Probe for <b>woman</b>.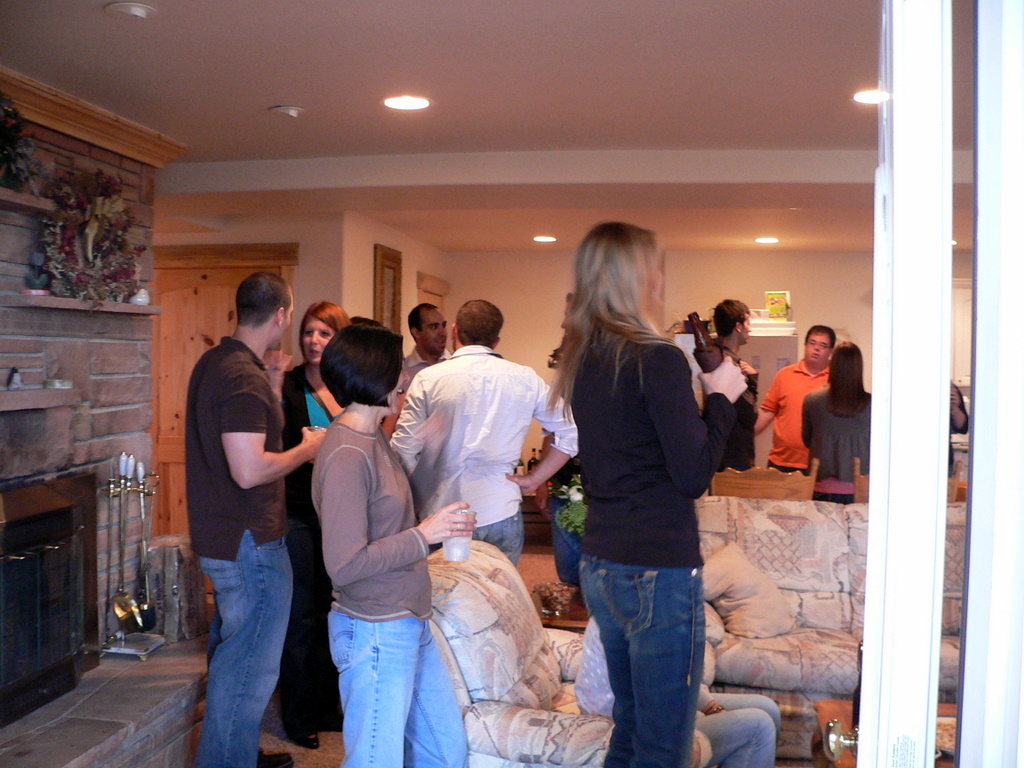
Probe result: box=[801, 338, 873, 507].
